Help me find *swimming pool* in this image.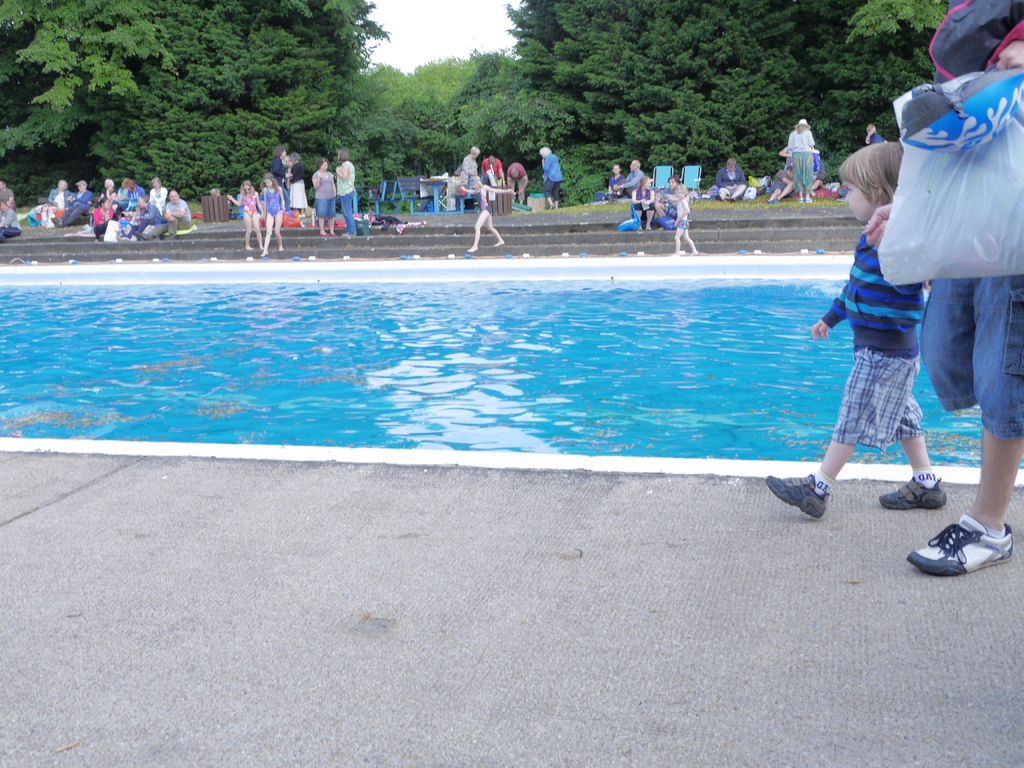
Found it: {"left": 9, "top": 243, "right": 907, "bottom": 501}.
